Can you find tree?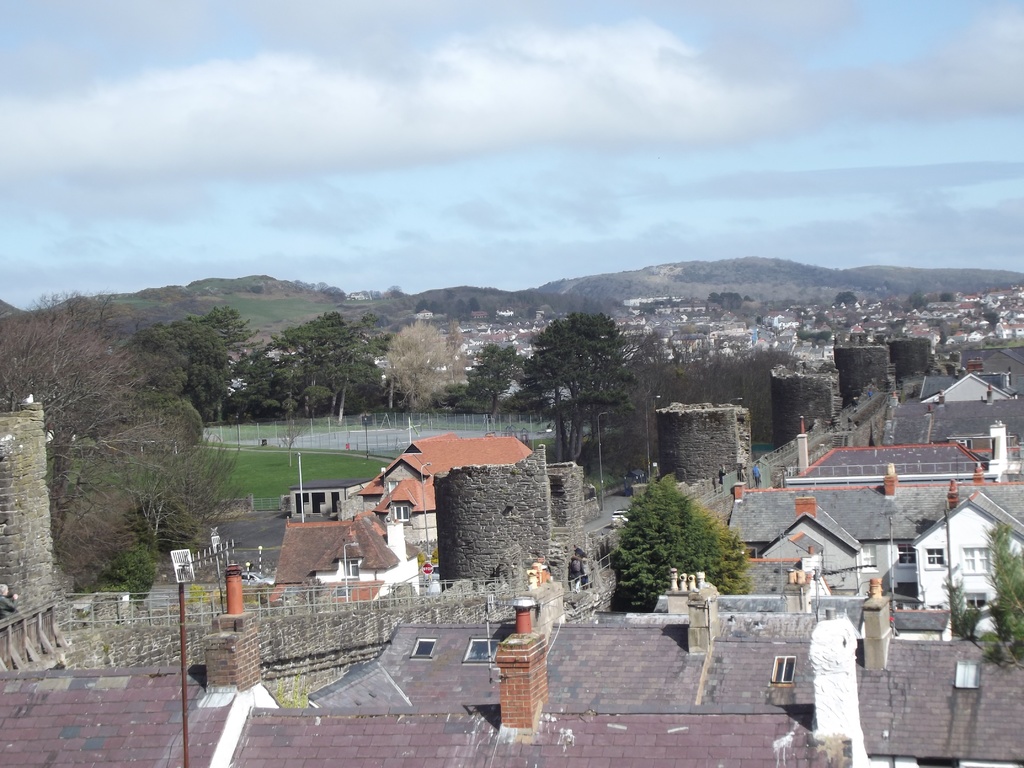
Yes, bounding box: 935,290,961,303.
